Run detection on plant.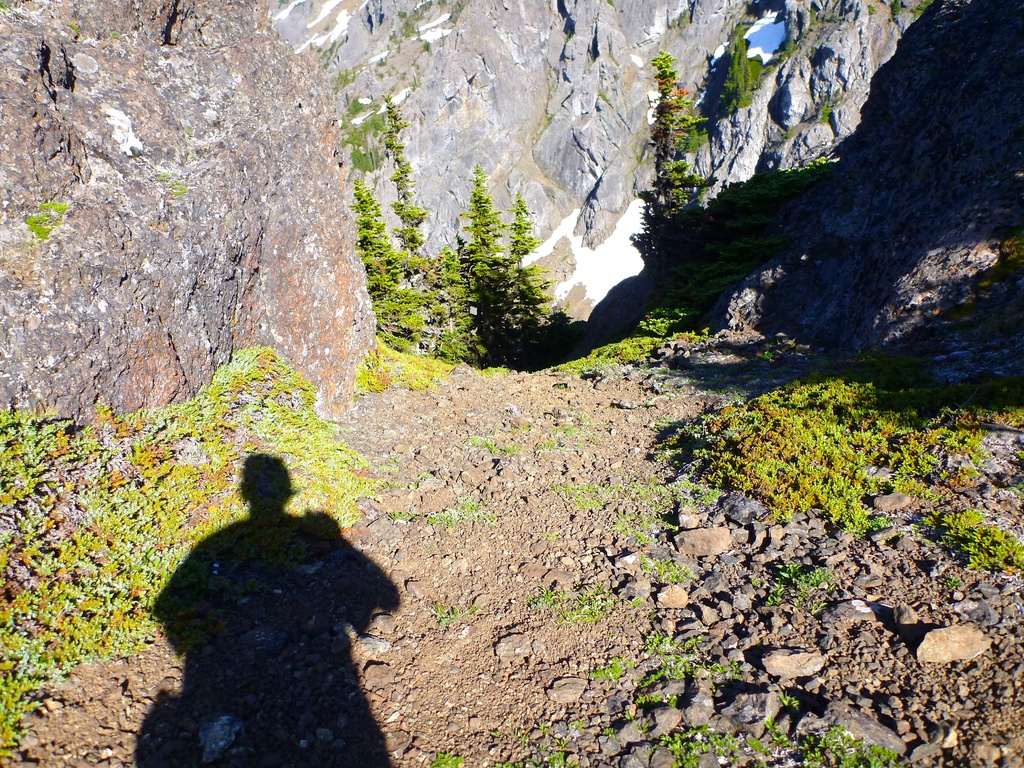
Result: x1=778 y1=576 x2=785 y2=593.
